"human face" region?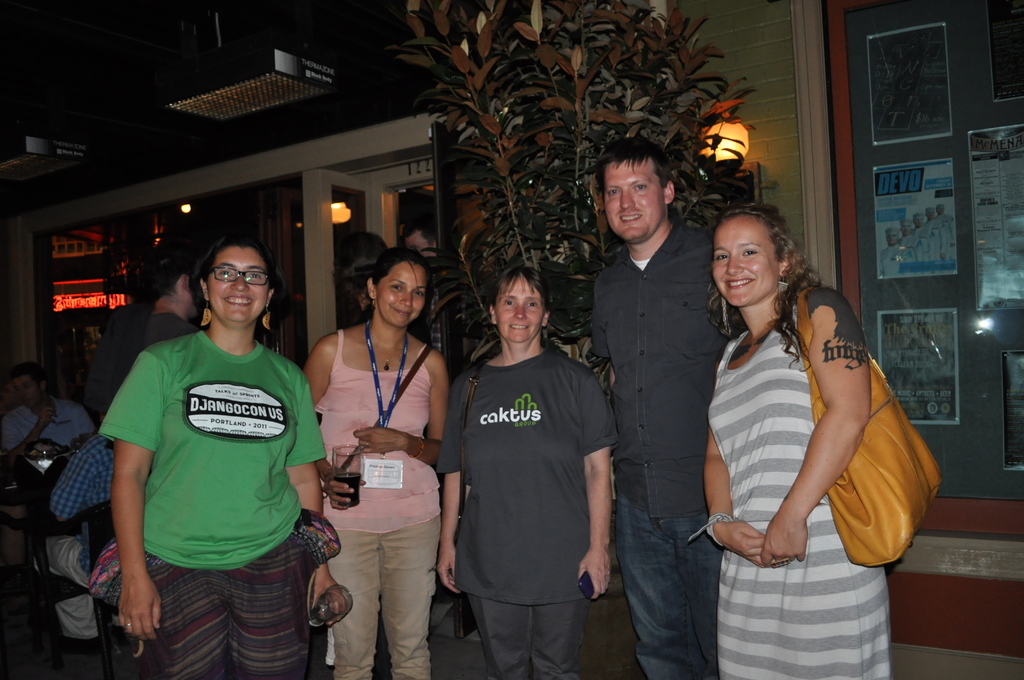
bbox(603, 164, 670, 244)
